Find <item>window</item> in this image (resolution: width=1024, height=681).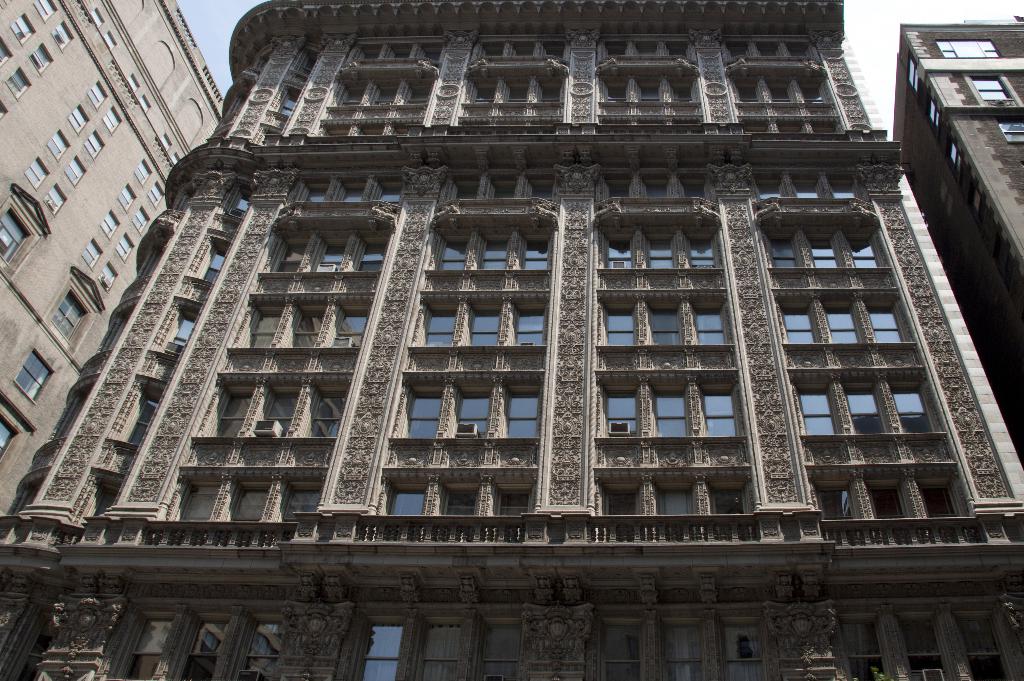
(602, 231, 719, 269).
